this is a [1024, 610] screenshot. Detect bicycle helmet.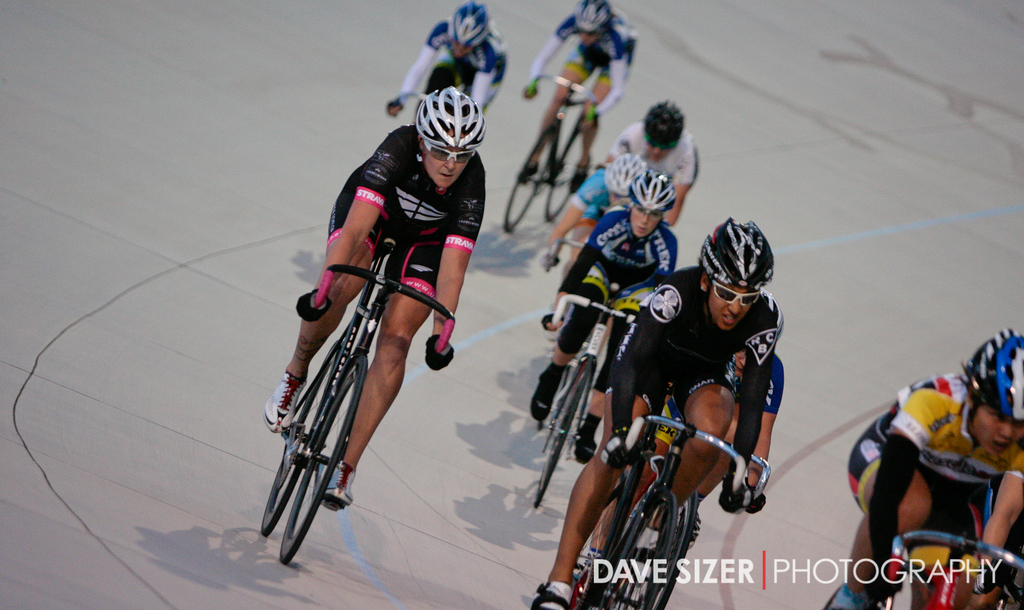
<box>700,220,776,292</box>.
